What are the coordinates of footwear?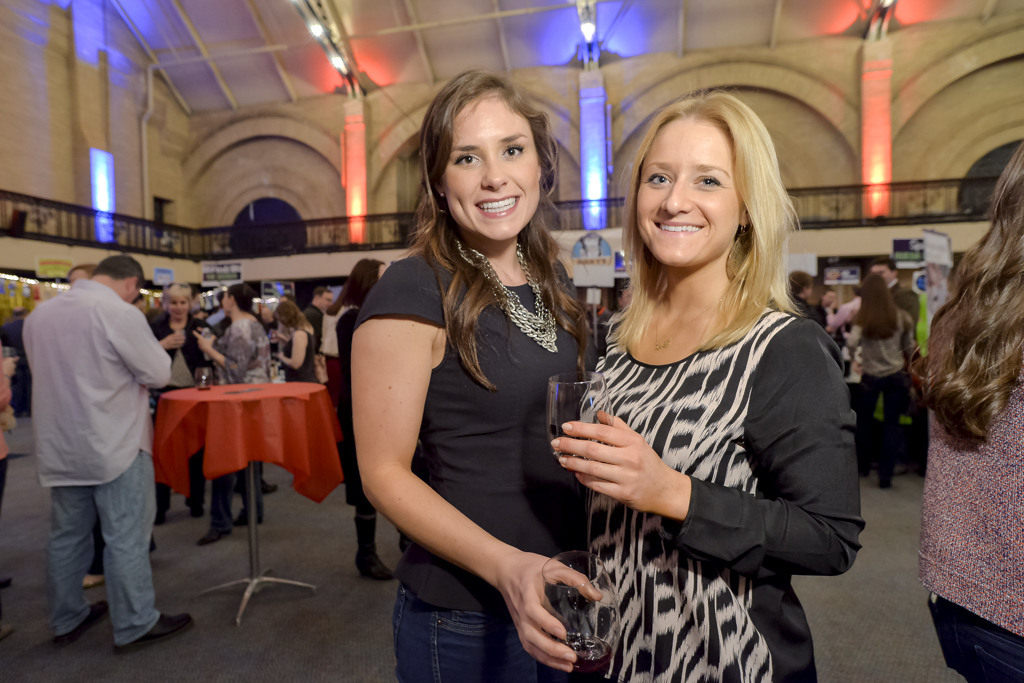
bbox=(151, 514, 163, 526).
